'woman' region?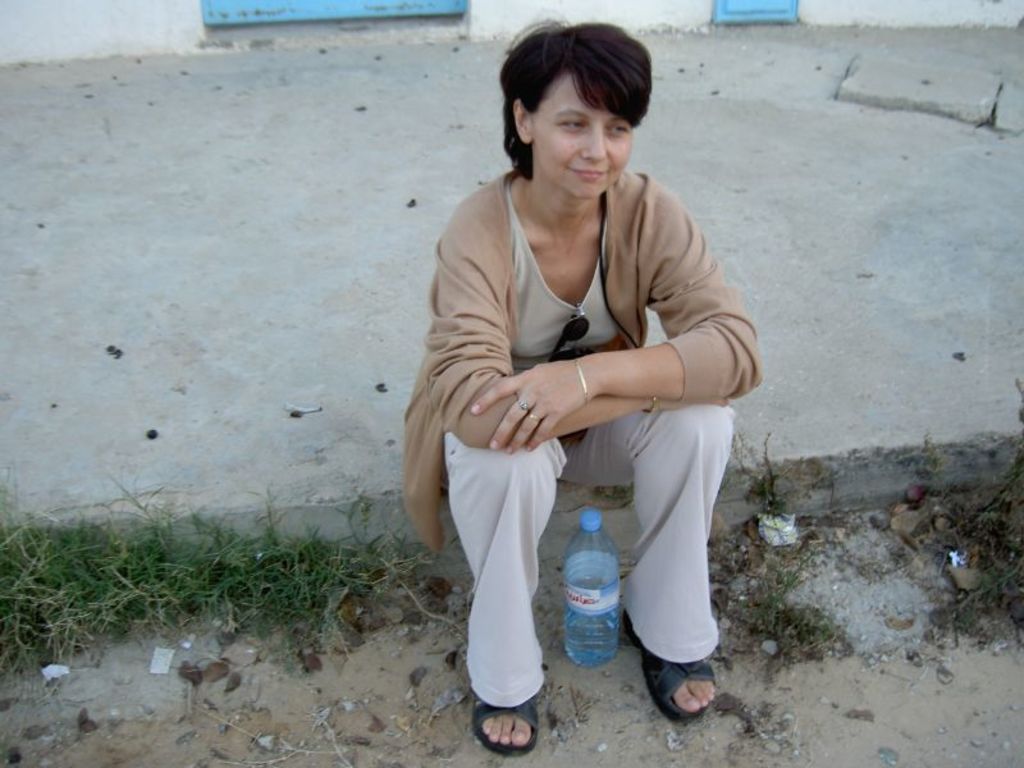
393/51/733/714
